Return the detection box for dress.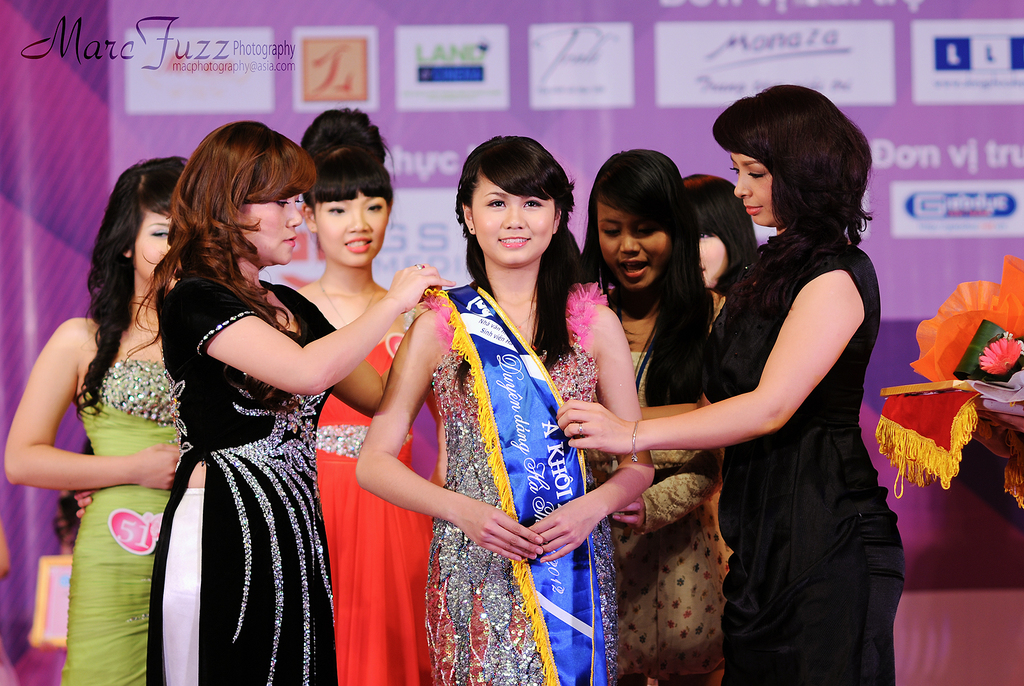
left=54, top=365, right=186, bottom=685.
